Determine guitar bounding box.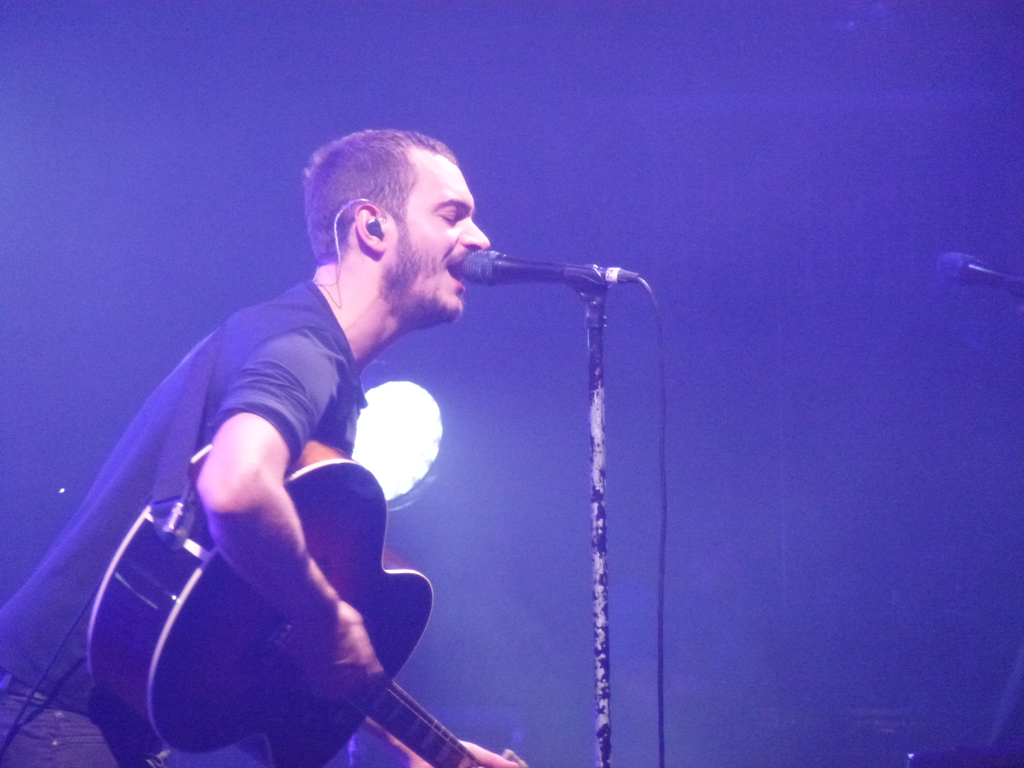
Determined: bbox(88, 438, 527, 767).
